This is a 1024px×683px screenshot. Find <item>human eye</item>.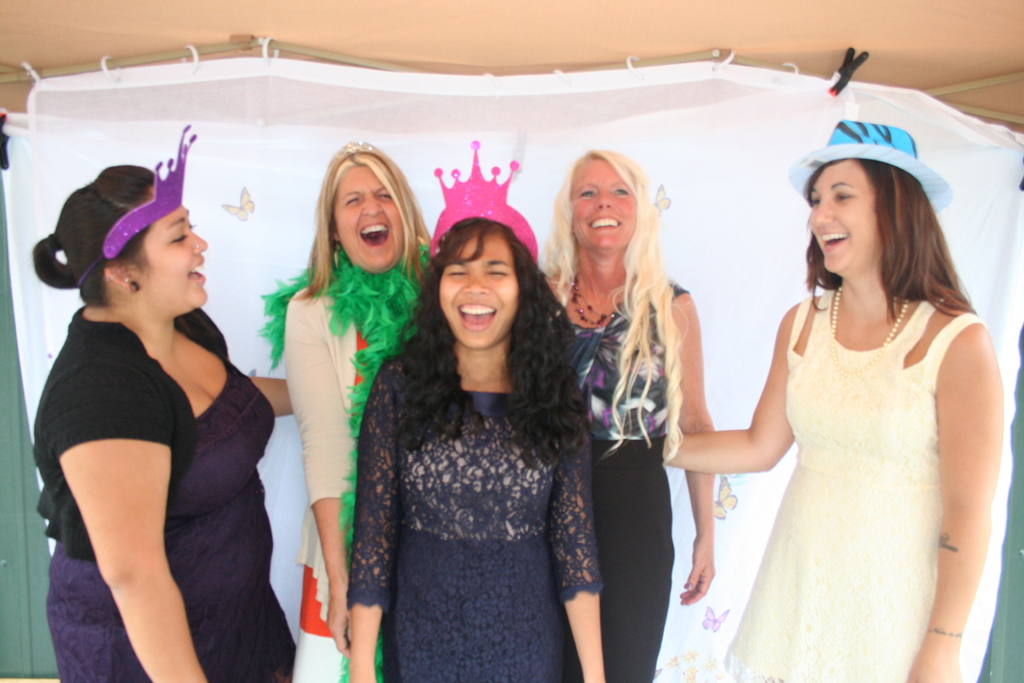
Bounding box: Rect(612, 185, 630, 195).
